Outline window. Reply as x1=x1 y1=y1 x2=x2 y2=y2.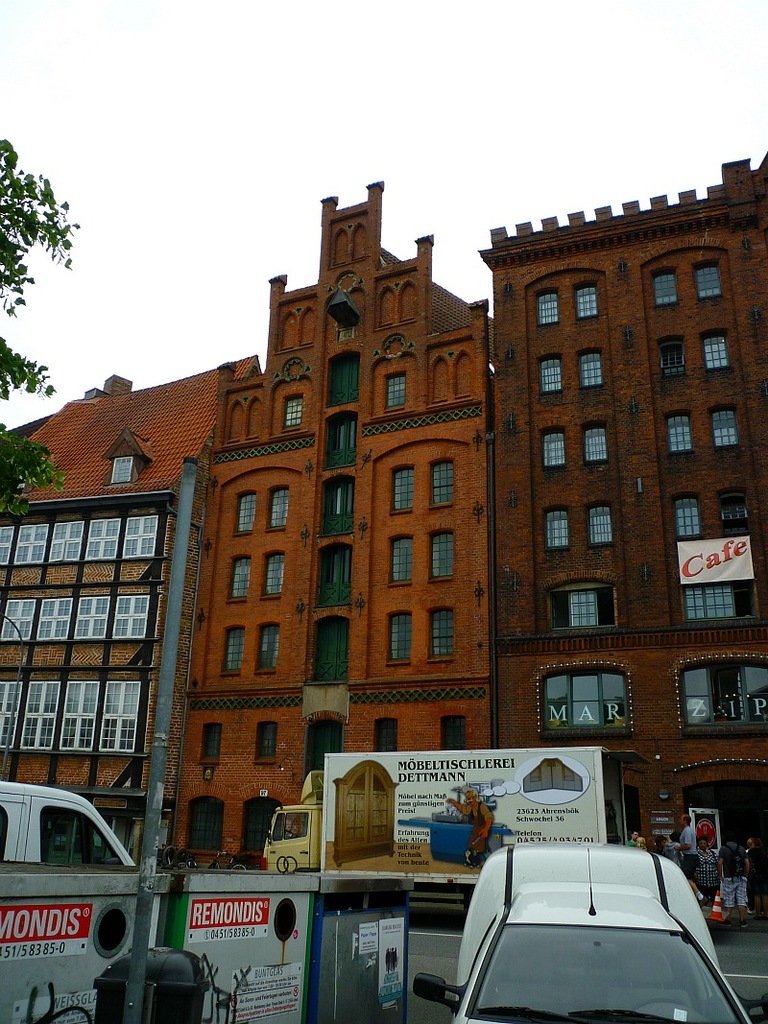
x1=255 y1=621 x2=286 y2=676.
